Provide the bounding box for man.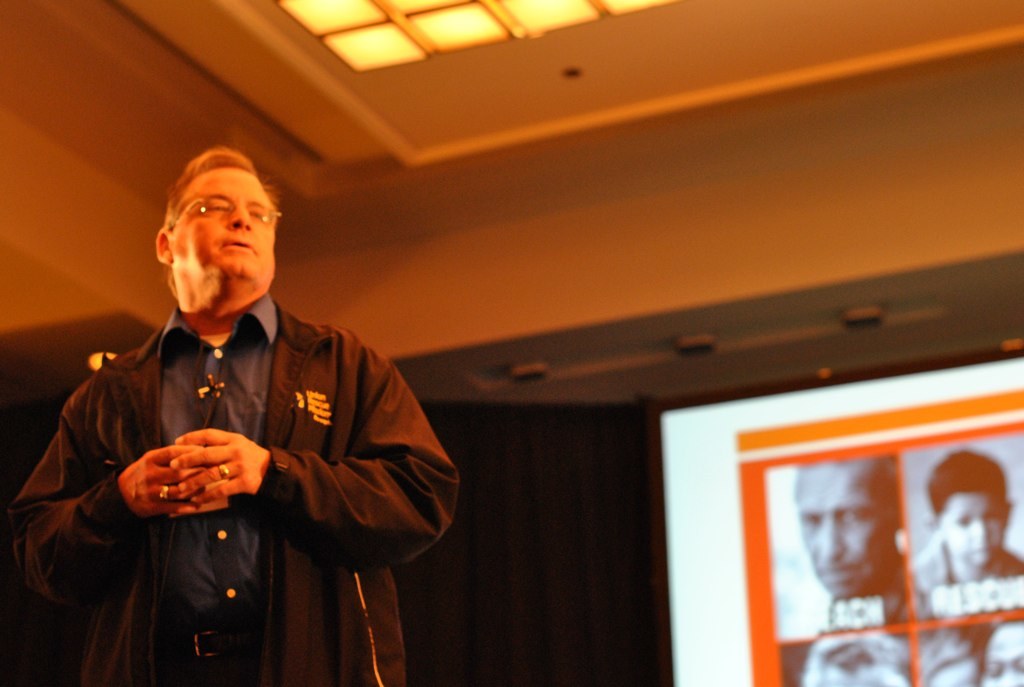
l=1, t=135, r=464, b=686.
